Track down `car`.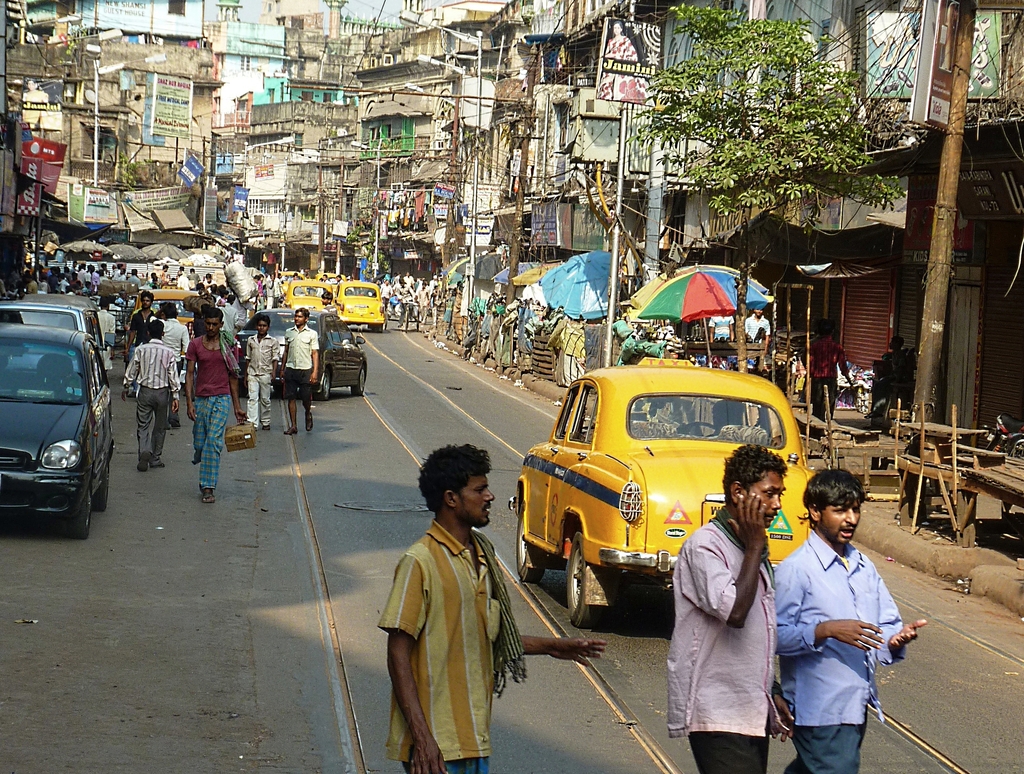
Tracked to 140,287,204,333.
